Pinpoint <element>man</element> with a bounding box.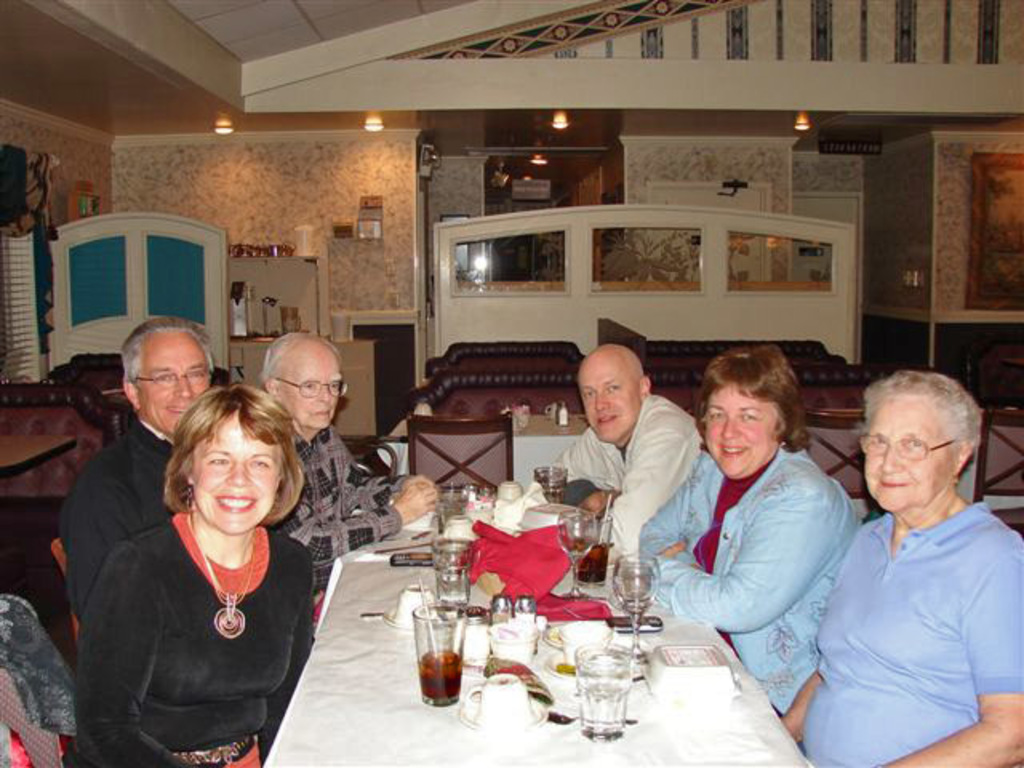
box=[251, 331, 435, 587].
